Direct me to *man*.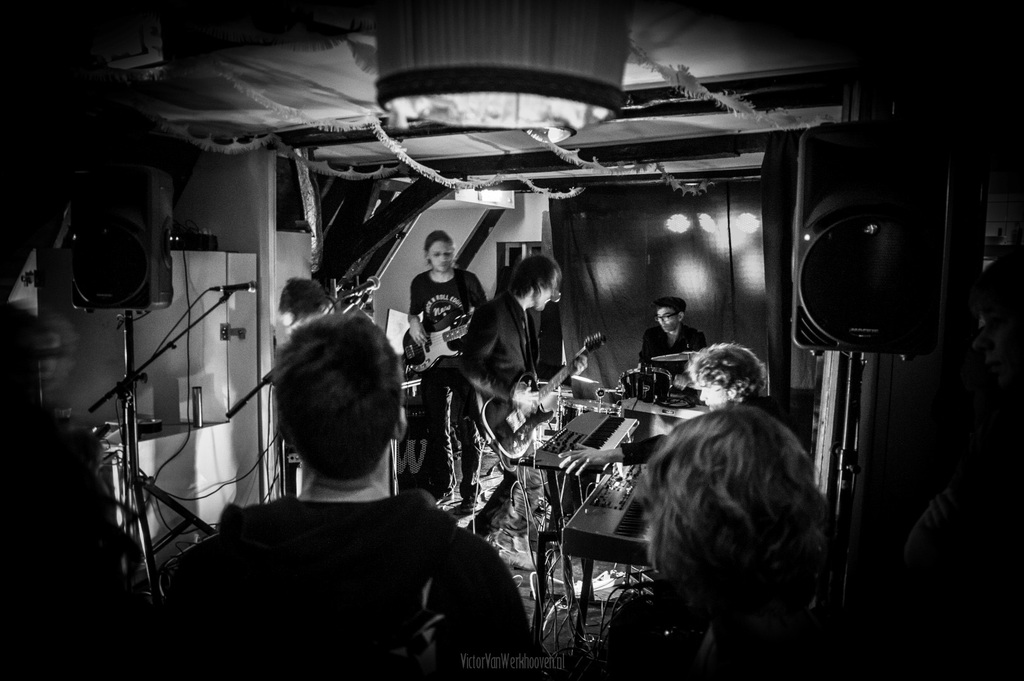
Direction: {"left": 636, "top": 300, "right": 701, "bottom": 367}.
